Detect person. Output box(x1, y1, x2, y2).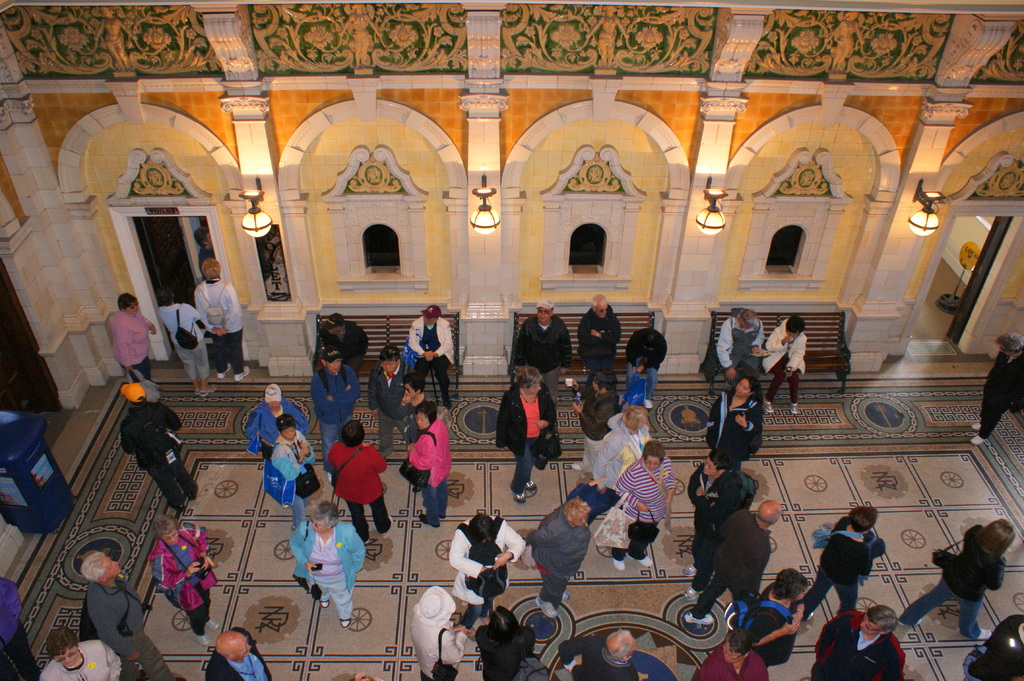
box(268, 416, 317, 524).
